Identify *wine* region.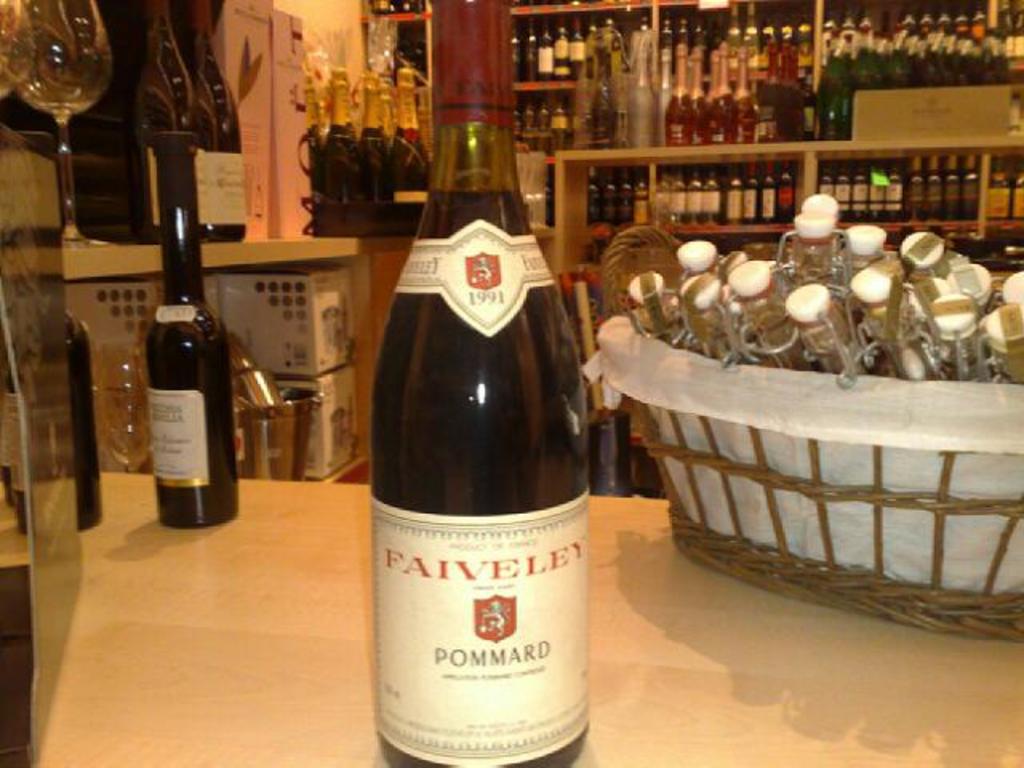
Region: detection(374, 0, 587, 766).
